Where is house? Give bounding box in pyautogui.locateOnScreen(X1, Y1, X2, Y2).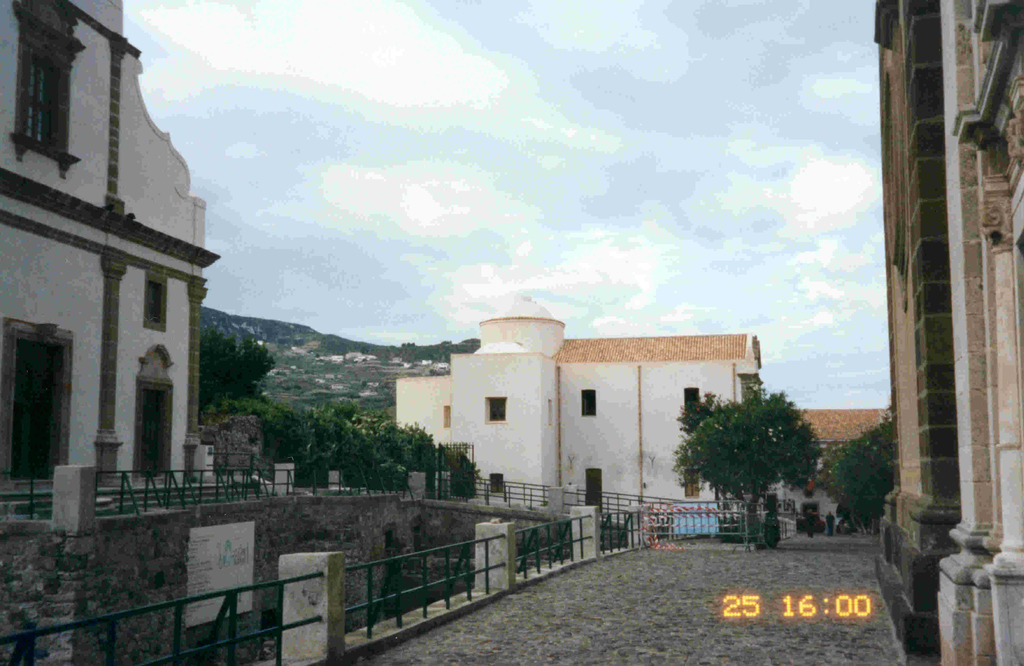
pyautogui.locateOnScreen(392, 295, 761, 527).
